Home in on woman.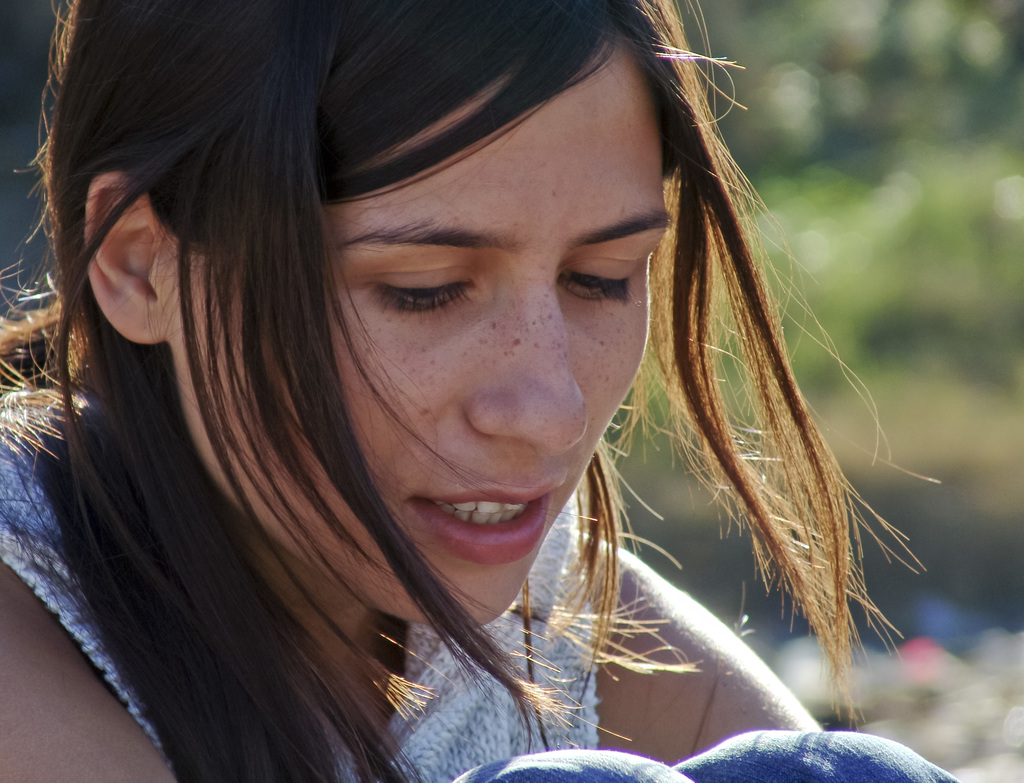
Homed in at l=6, t=0, r=928, b=782.
